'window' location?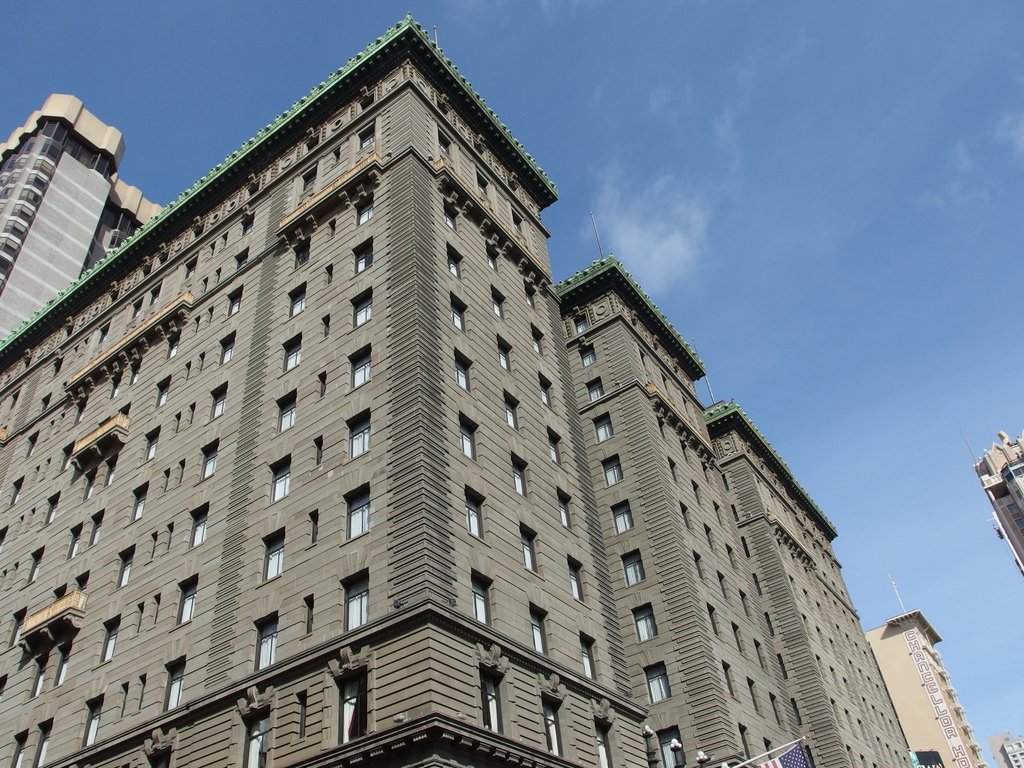
(x1=33, y1=662, x2=49, y2=698)
